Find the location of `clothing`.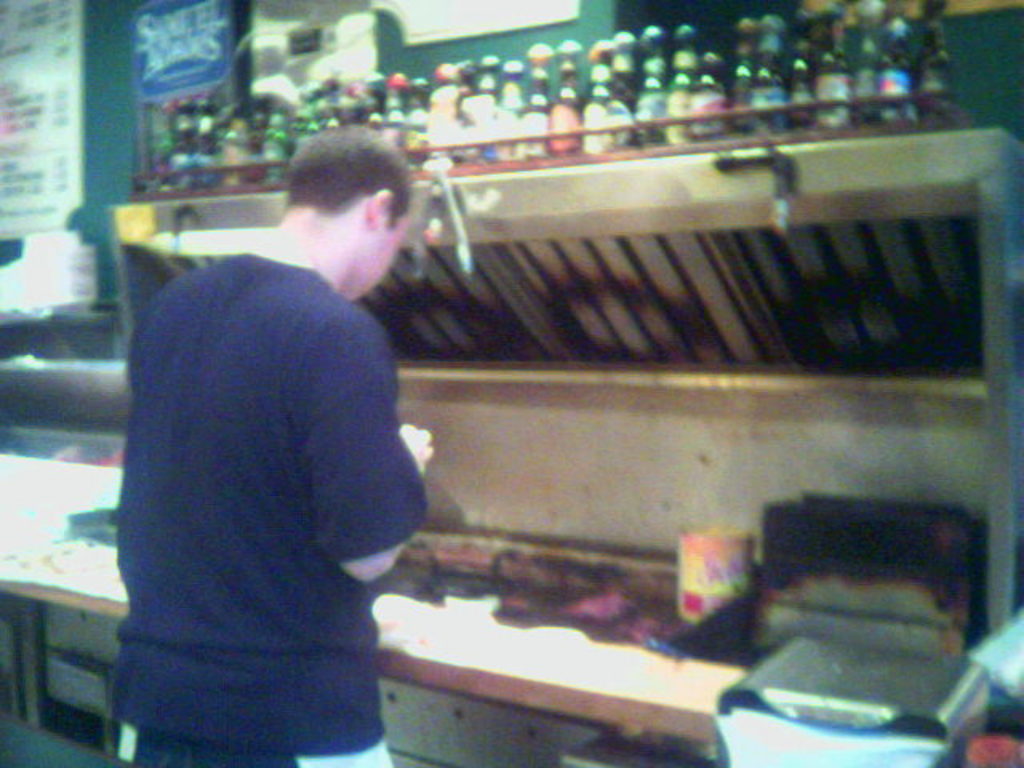
Location: 106,192,437,734.
